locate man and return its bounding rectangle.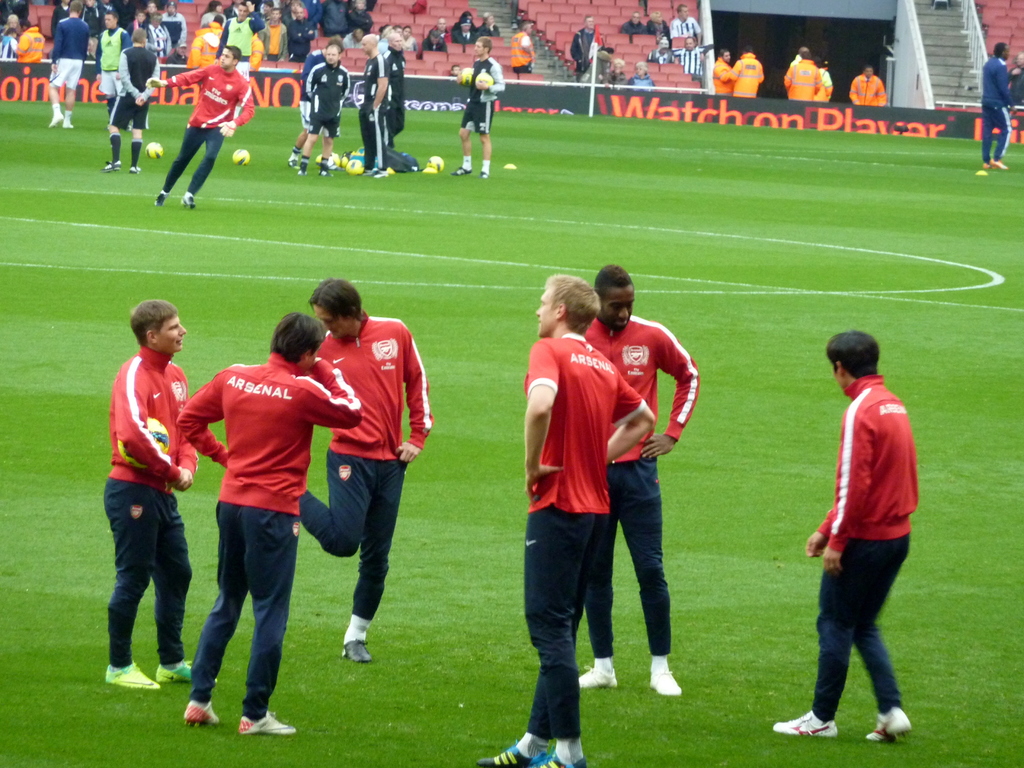
[x1=583, y1=262, x2=700, y2=696].
